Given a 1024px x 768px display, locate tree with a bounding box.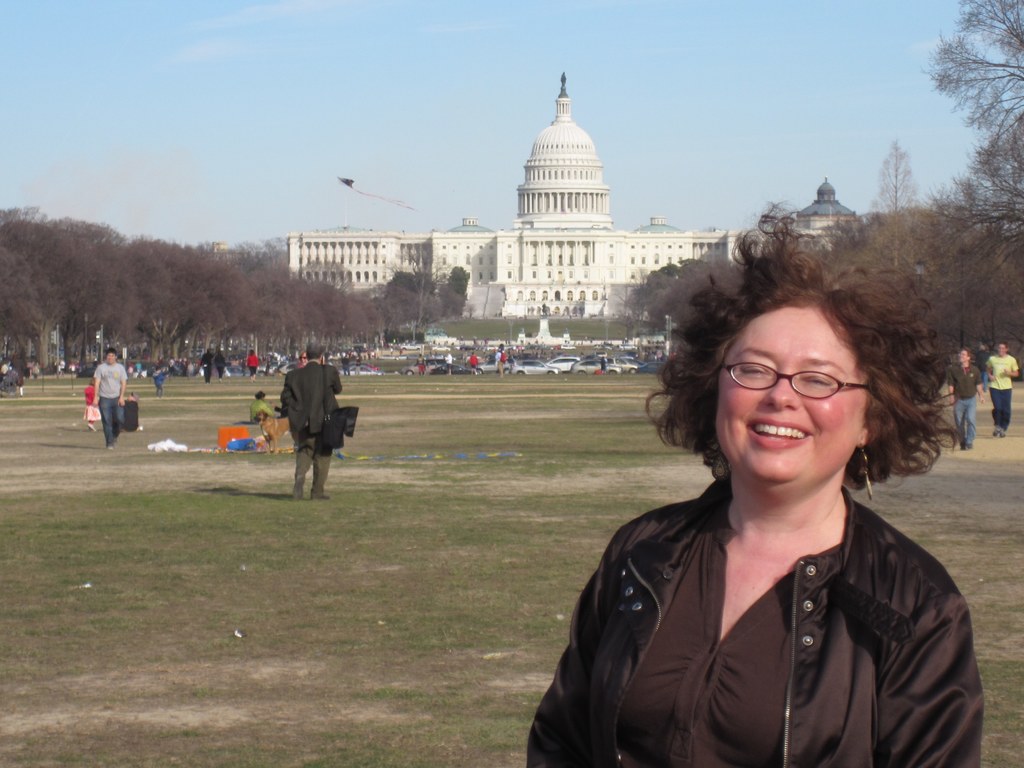
Located: [922,4,1023,221].
